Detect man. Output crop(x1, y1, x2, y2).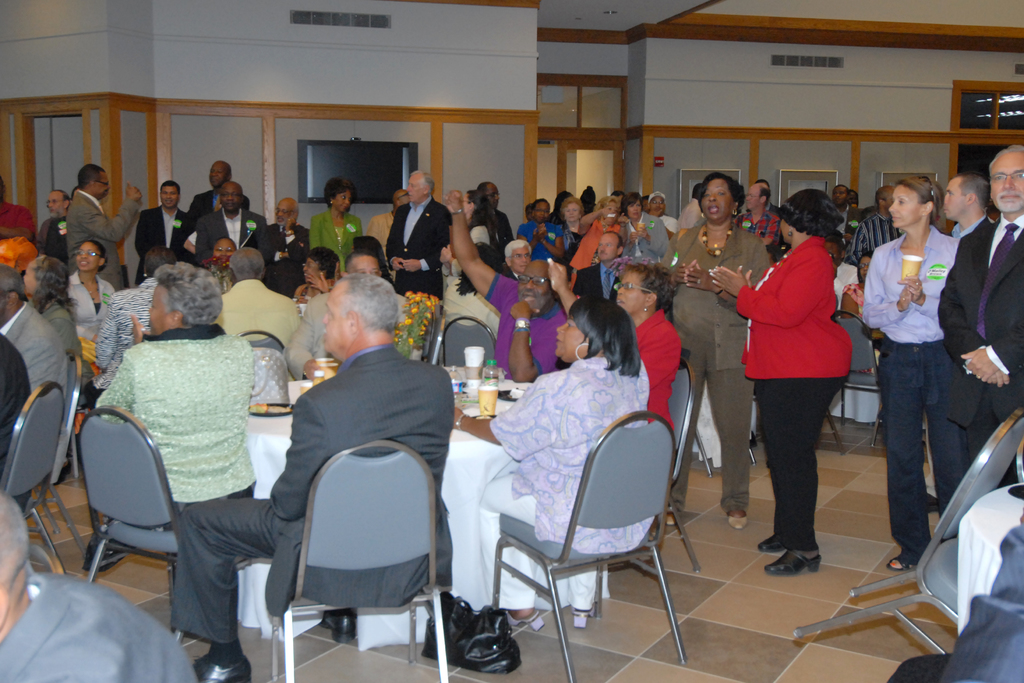
crop(255, 197, 306, 294).
